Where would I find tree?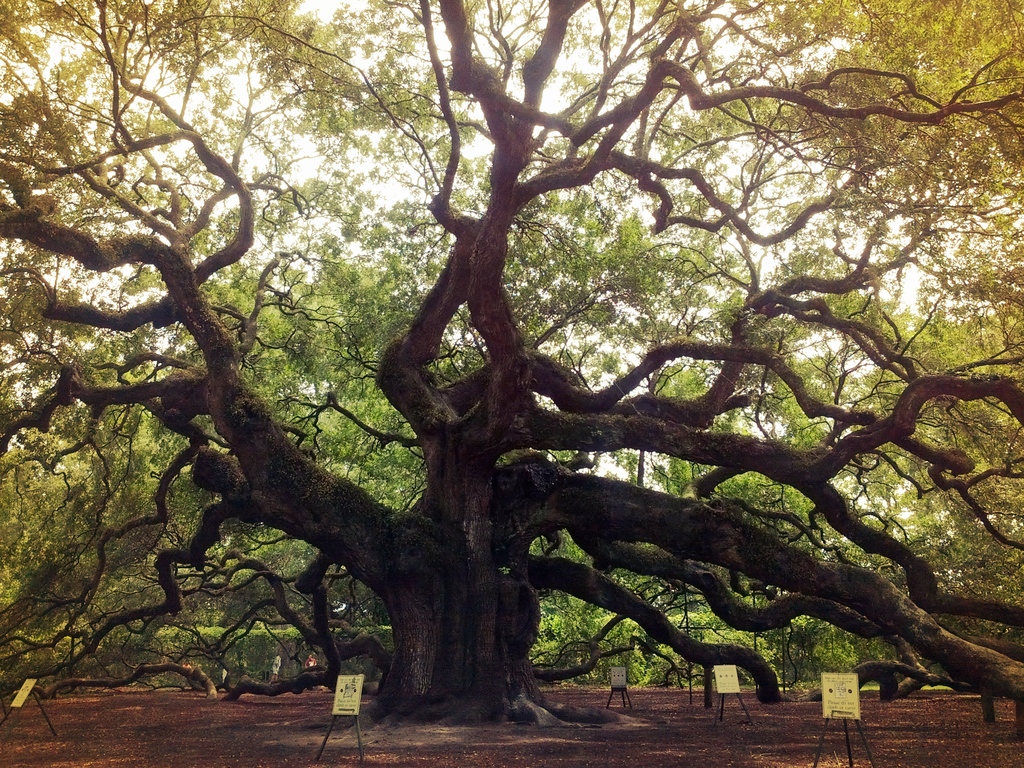
At 0 0 1021 721.
